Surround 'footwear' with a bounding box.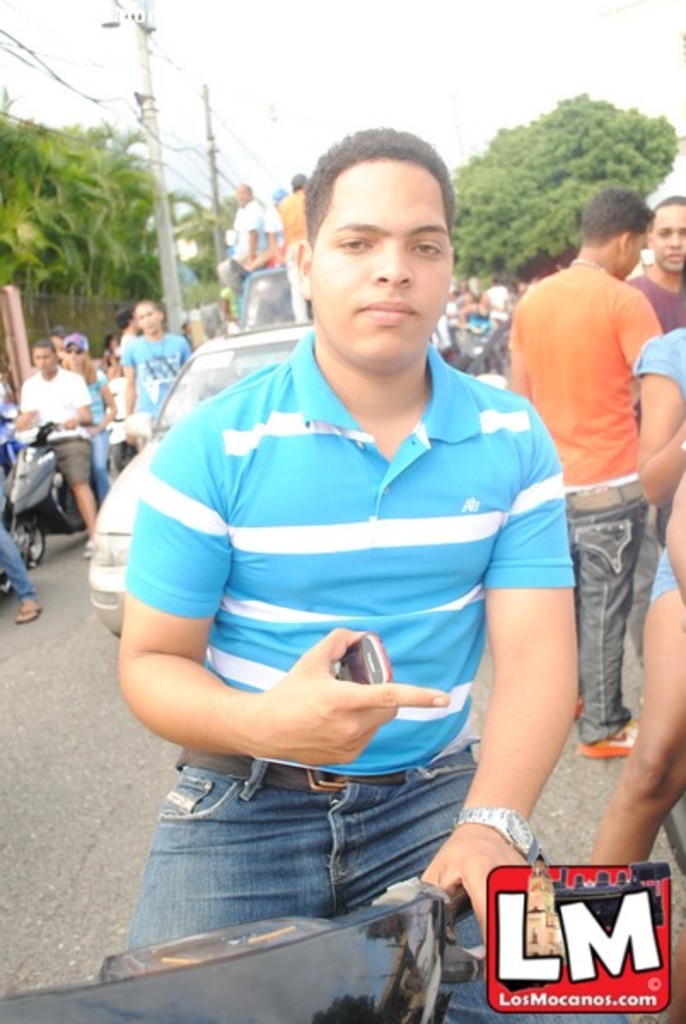
(80, 536, 102, 565).
